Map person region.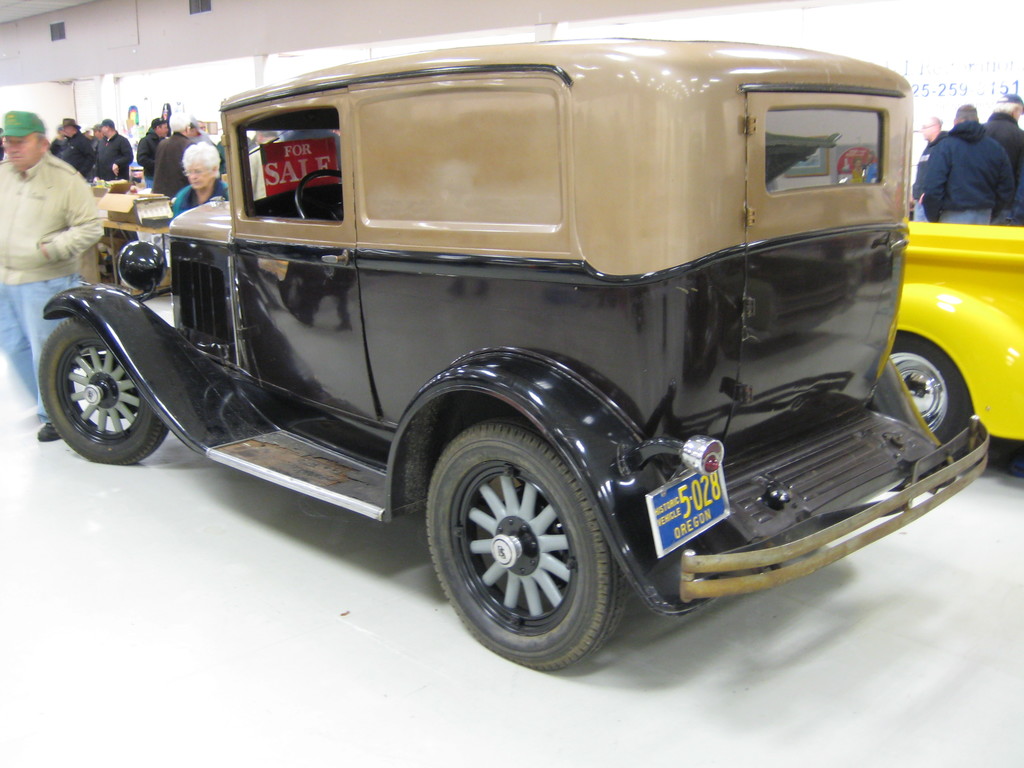
Mapped to x1=95, y1=115, x2=131, y2=181.
